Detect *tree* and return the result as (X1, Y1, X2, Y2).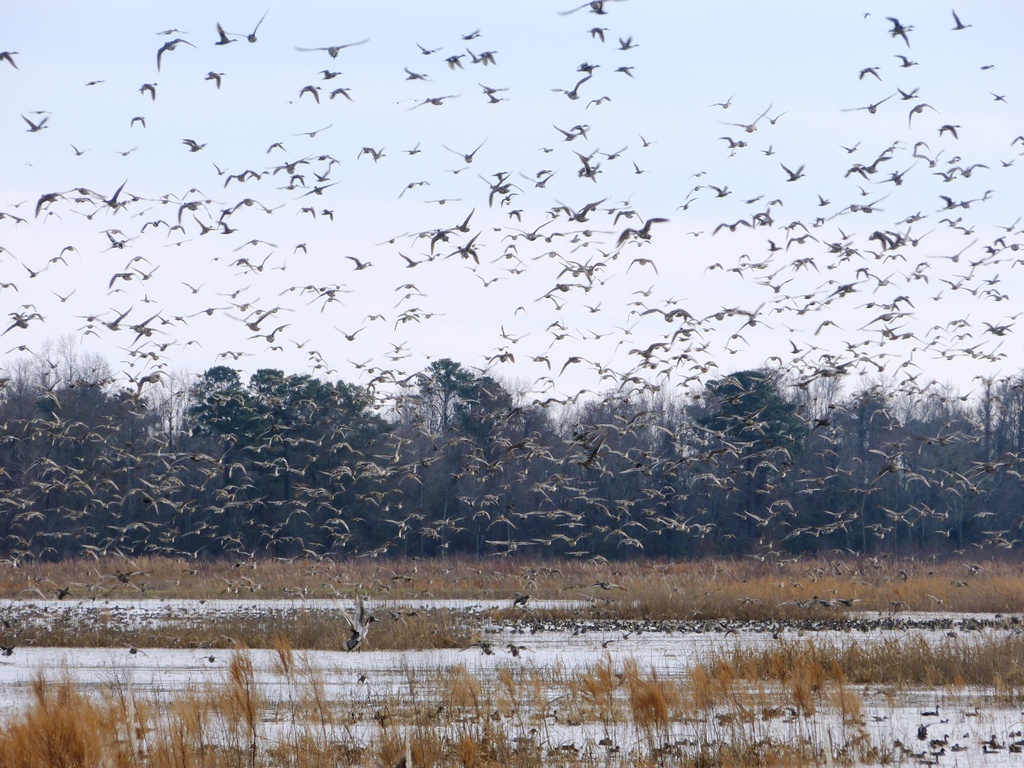
(410, 353, 479, 476).
